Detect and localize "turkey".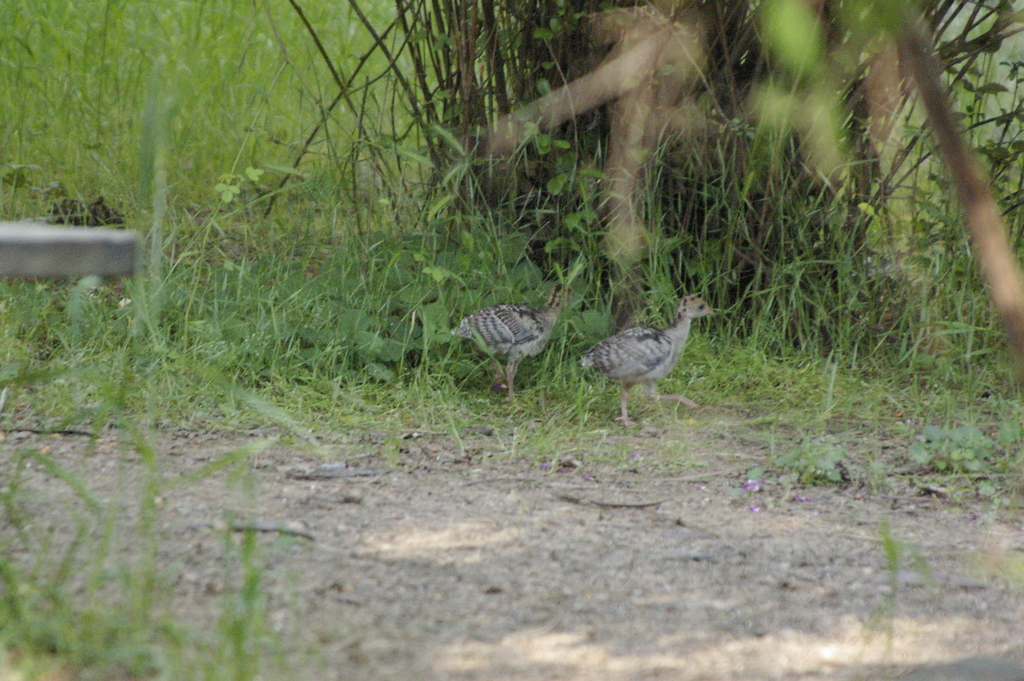
Localized at 448 280 582 405.
